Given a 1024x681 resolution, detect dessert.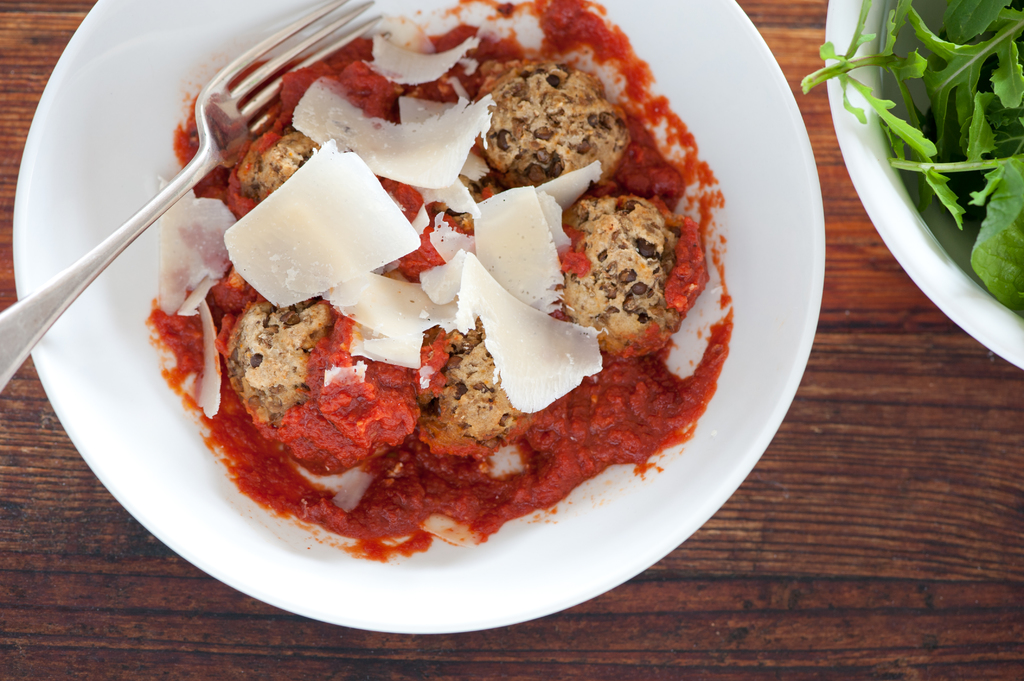
{"left": 149, "top": 0, "right": 730, "bottom": 557}.
